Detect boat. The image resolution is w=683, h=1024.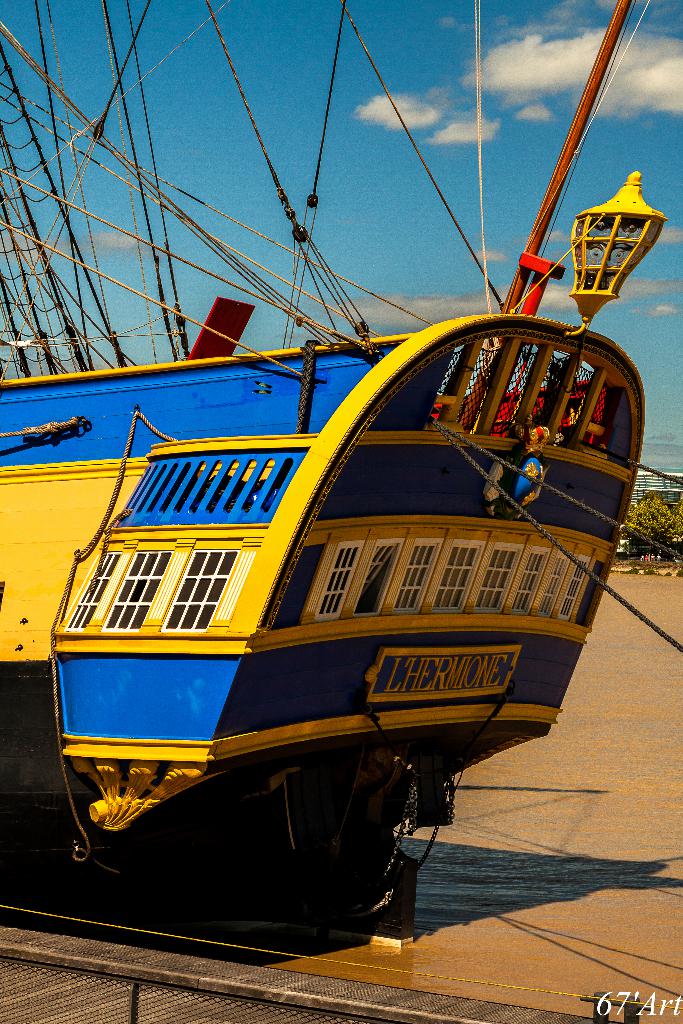
[left=18, top=74, right=674, bottom=958].
